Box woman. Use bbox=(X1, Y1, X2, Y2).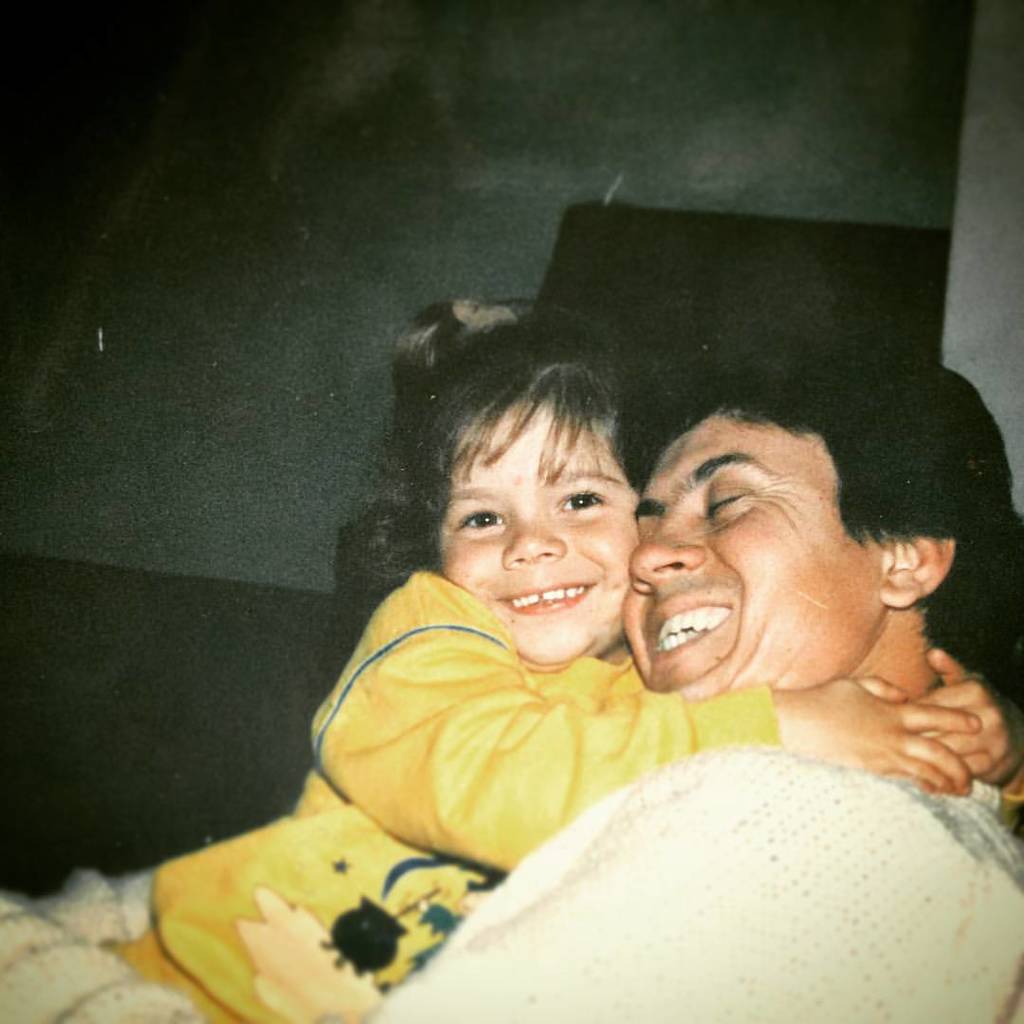
bbox=(11, 283, 1017, 1018).
